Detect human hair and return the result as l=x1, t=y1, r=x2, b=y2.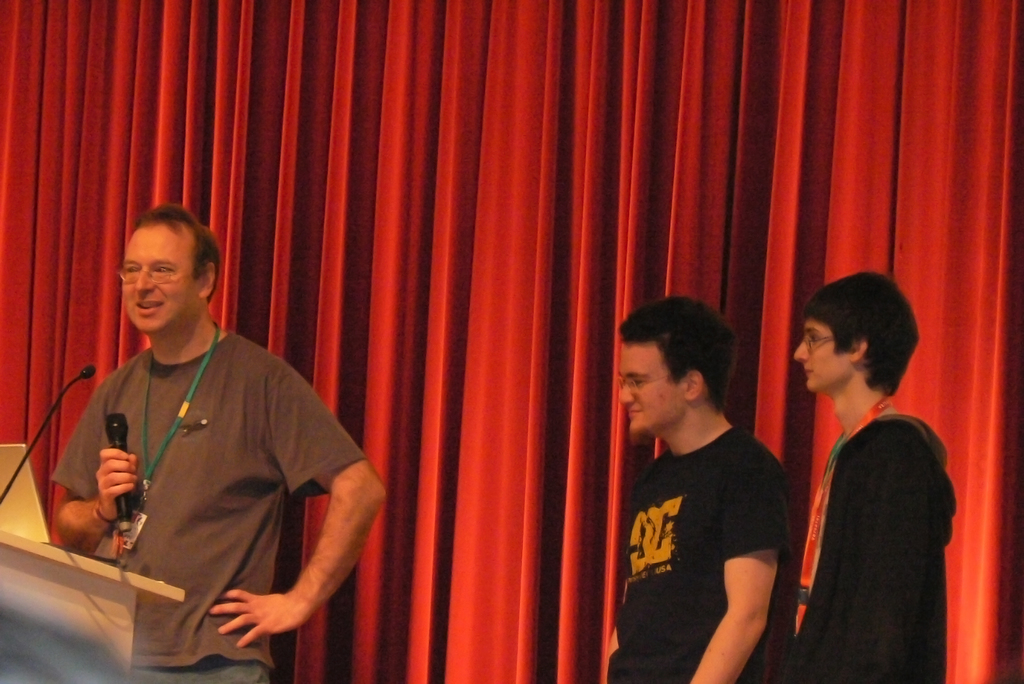
l=134, t=202, r=225, b=300.
